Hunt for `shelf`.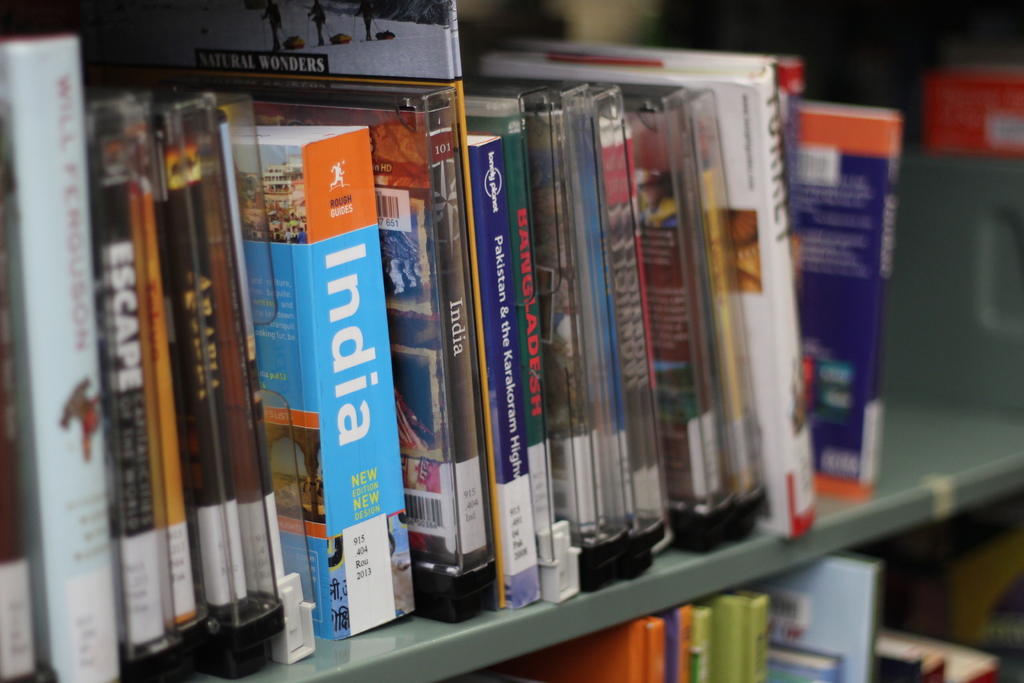
Hunted down at 442:484:1023:682.
